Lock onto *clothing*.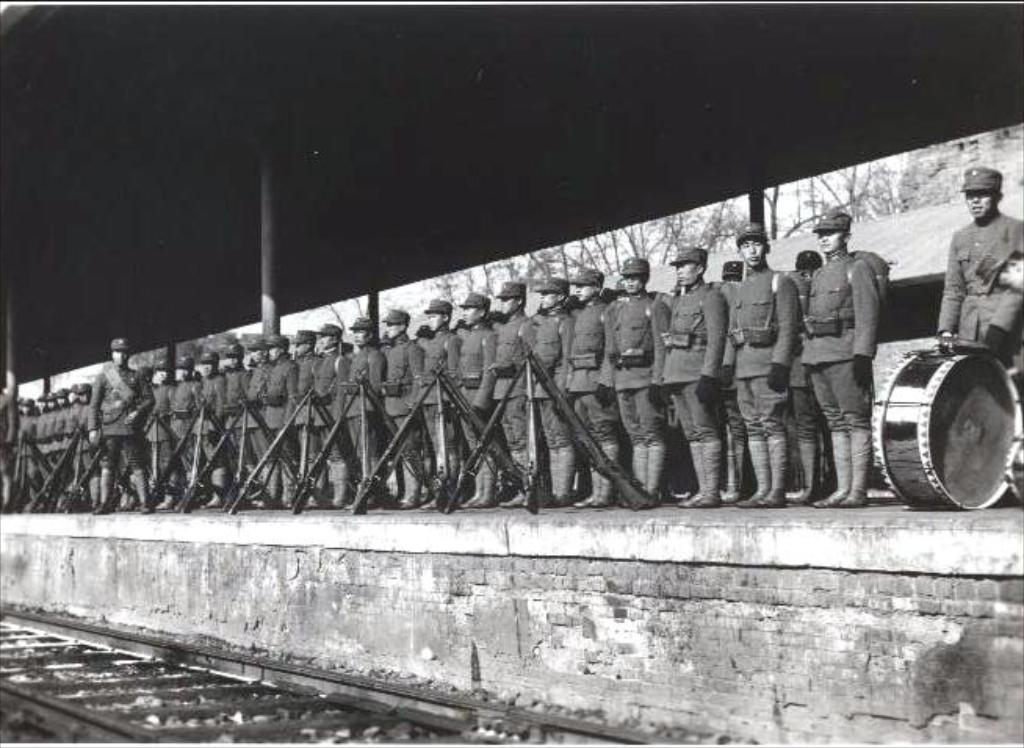
Locked: [x1=932, y1=210, x2=1022, y2=371].
